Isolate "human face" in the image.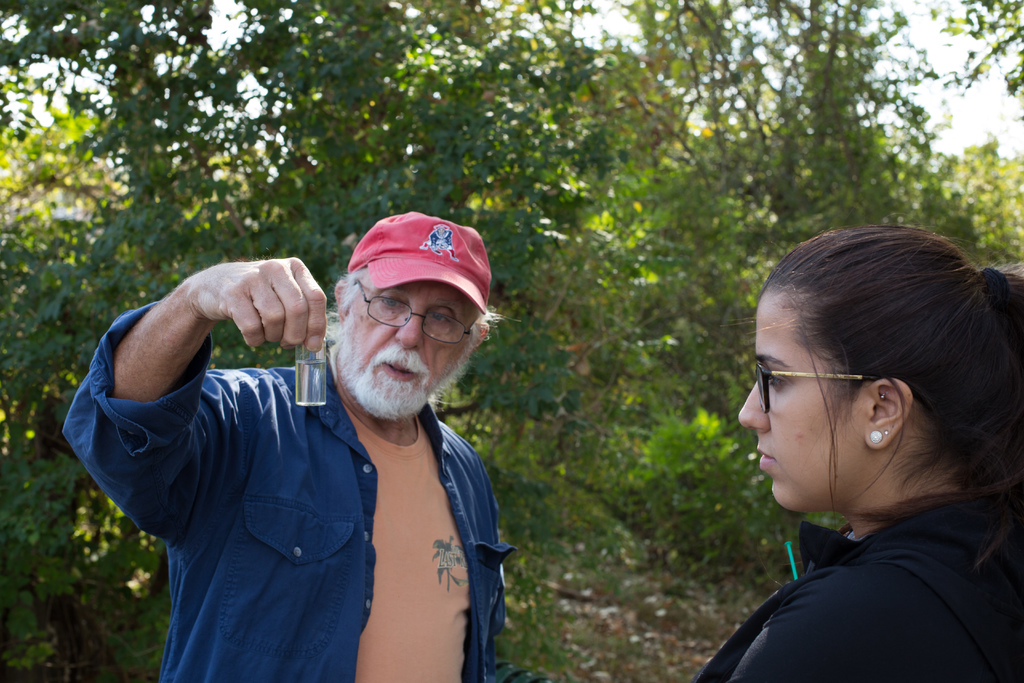
Isolated region: detection(739, 293, 868, 513).
